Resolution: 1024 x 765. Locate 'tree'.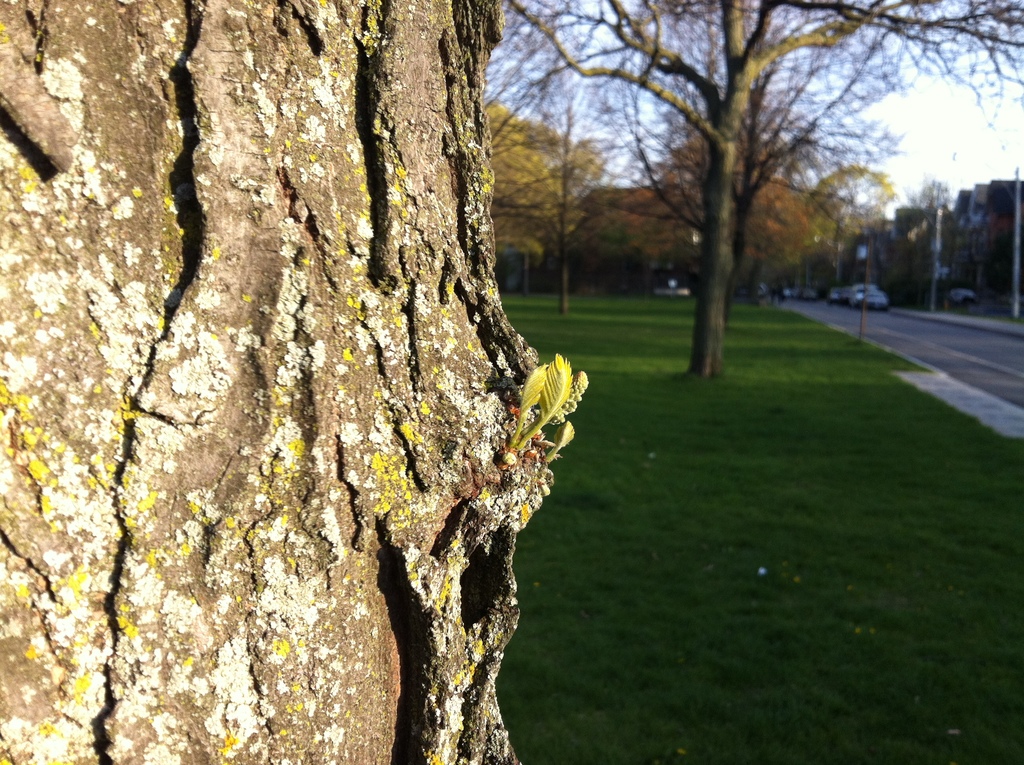
rect(780, 161, 911, 295).
